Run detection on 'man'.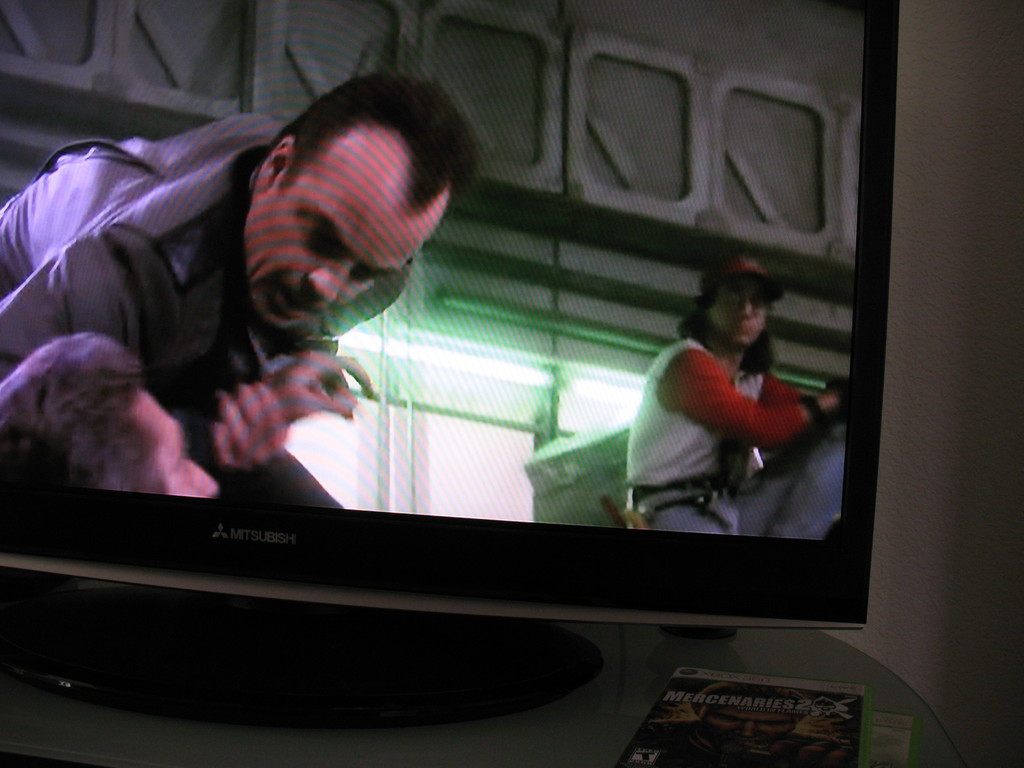
Result: bbox=[0, 332, 220, 499].
